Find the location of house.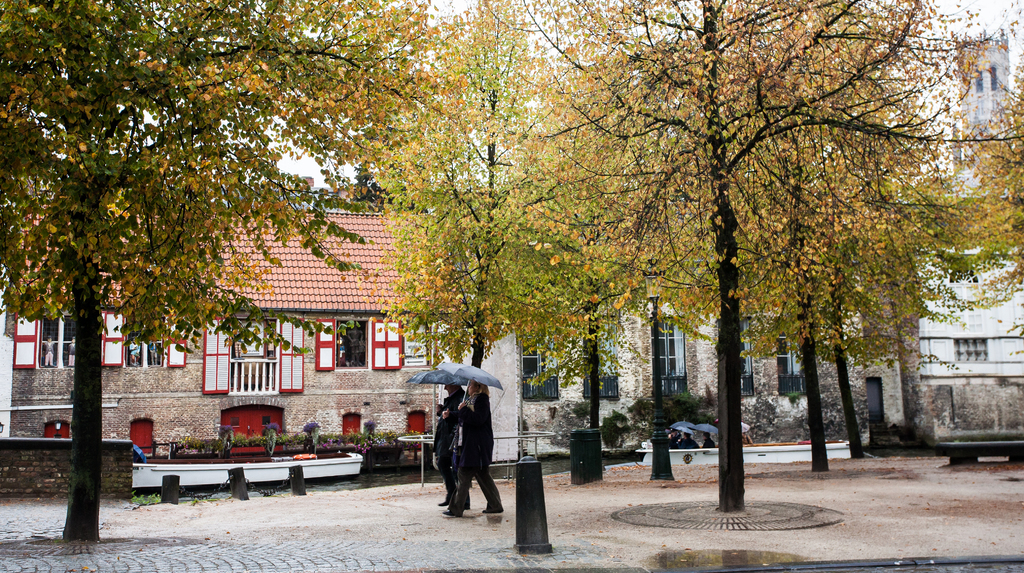
Location: region(0, 209, 536, 464).
